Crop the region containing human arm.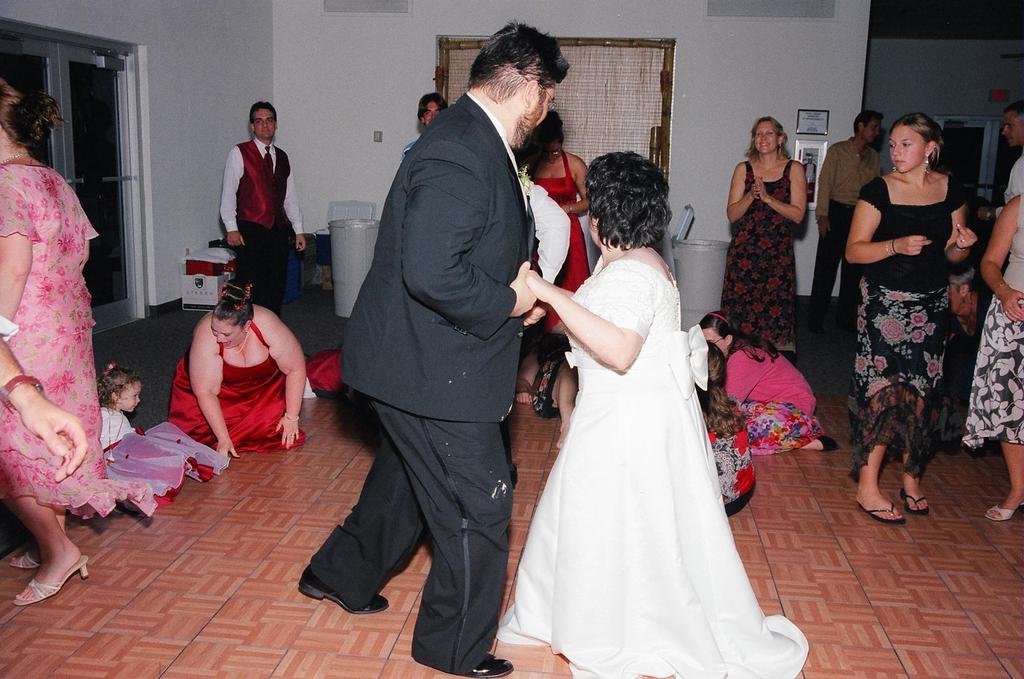
Crop region: select_region(276, 152, 315, 247).
